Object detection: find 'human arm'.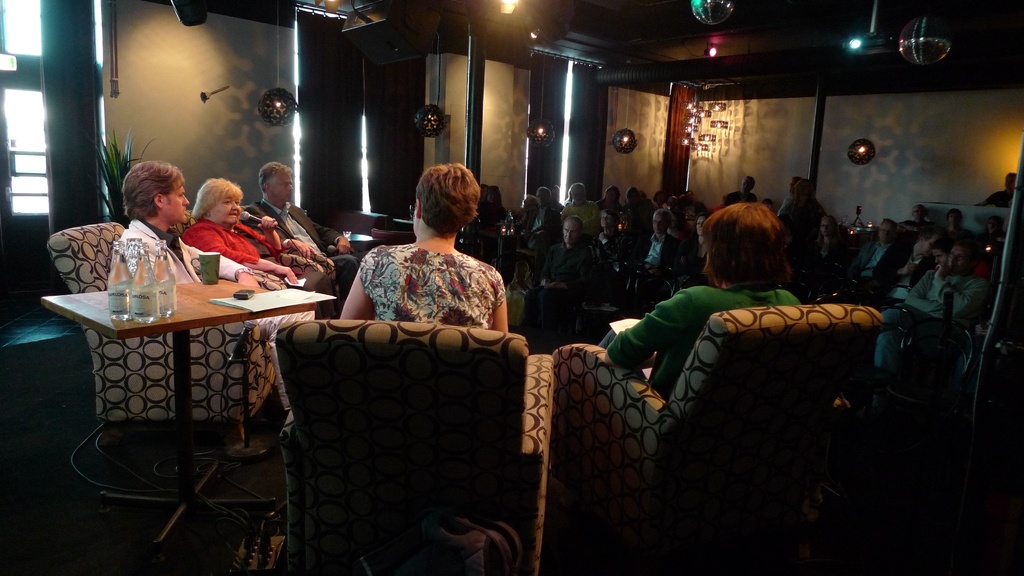
<bbox>194, 244, 278, 278</bbox>.
